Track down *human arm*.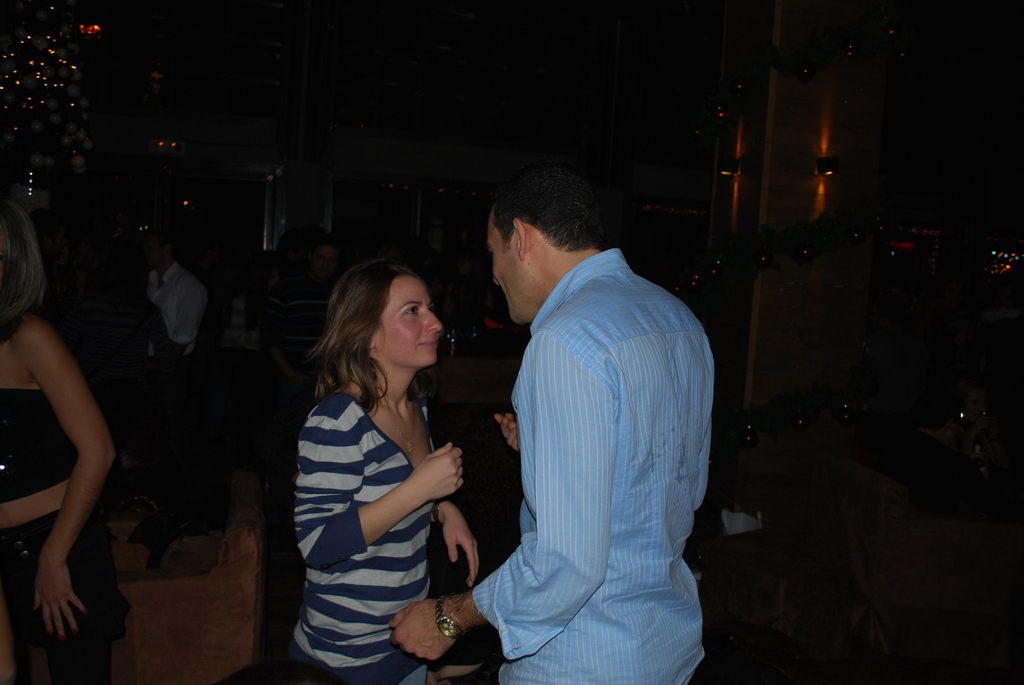
Tracked to (7,316,117,640).
